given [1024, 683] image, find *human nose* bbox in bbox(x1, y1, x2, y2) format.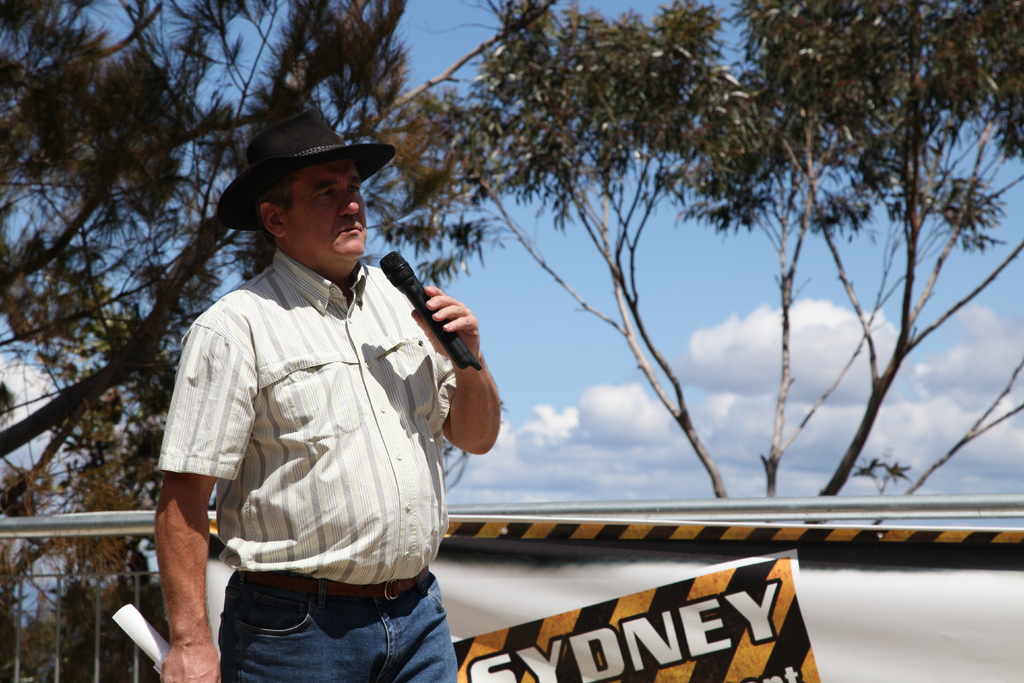
bbox(340, 183, 359, 217).
